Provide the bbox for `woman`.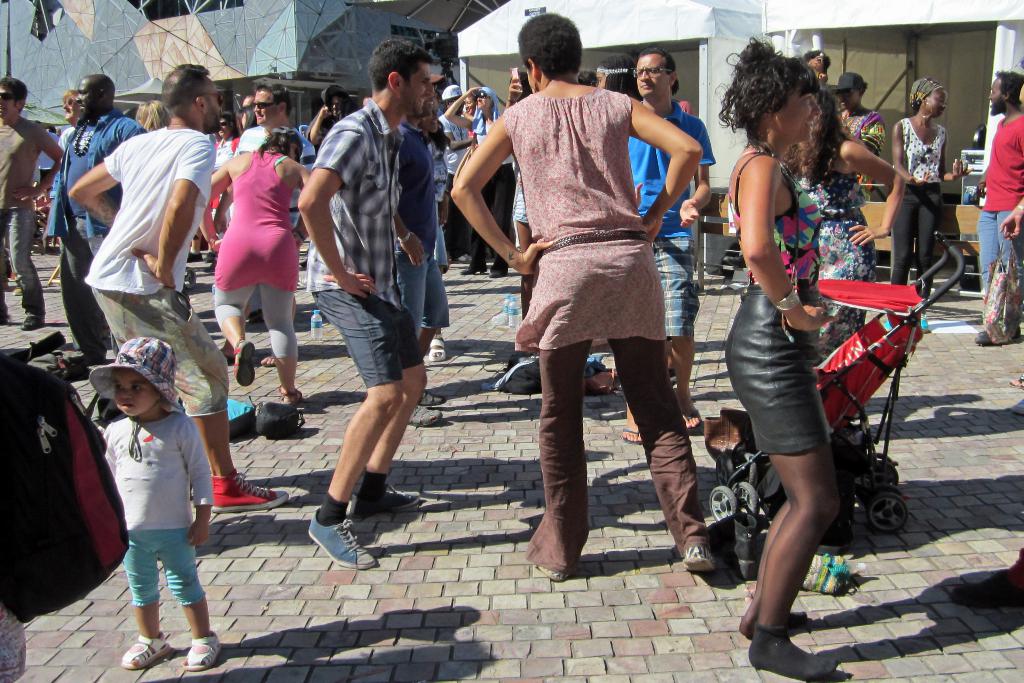
892/78/972/293.
